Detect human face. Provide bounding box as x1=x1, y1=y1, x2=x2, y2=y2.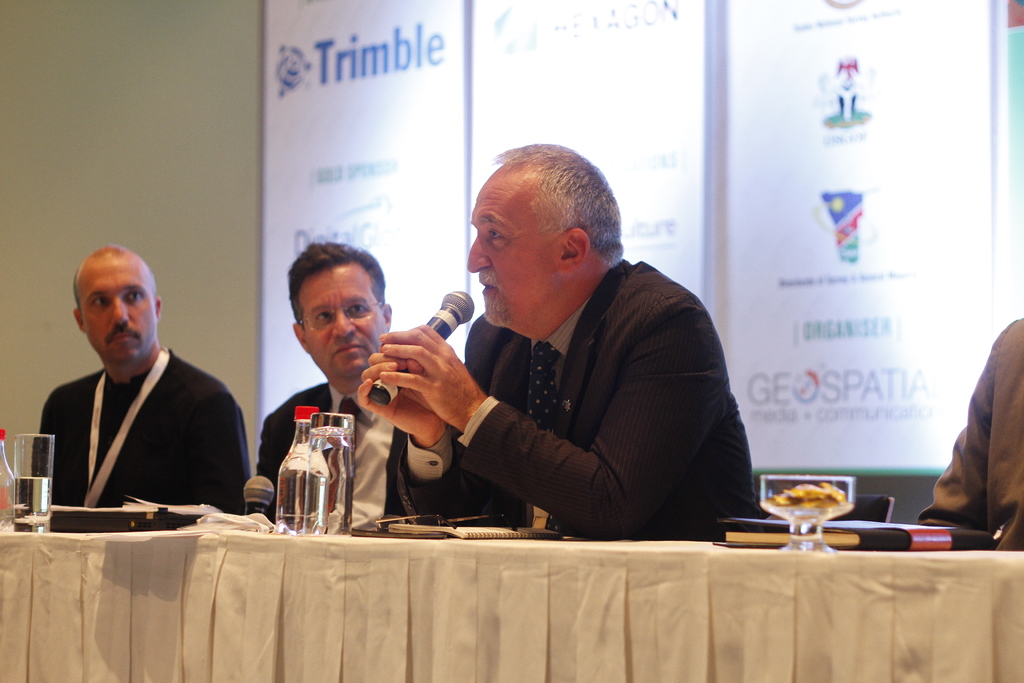
x1=467, y1=176, x2=552, y2=325.
